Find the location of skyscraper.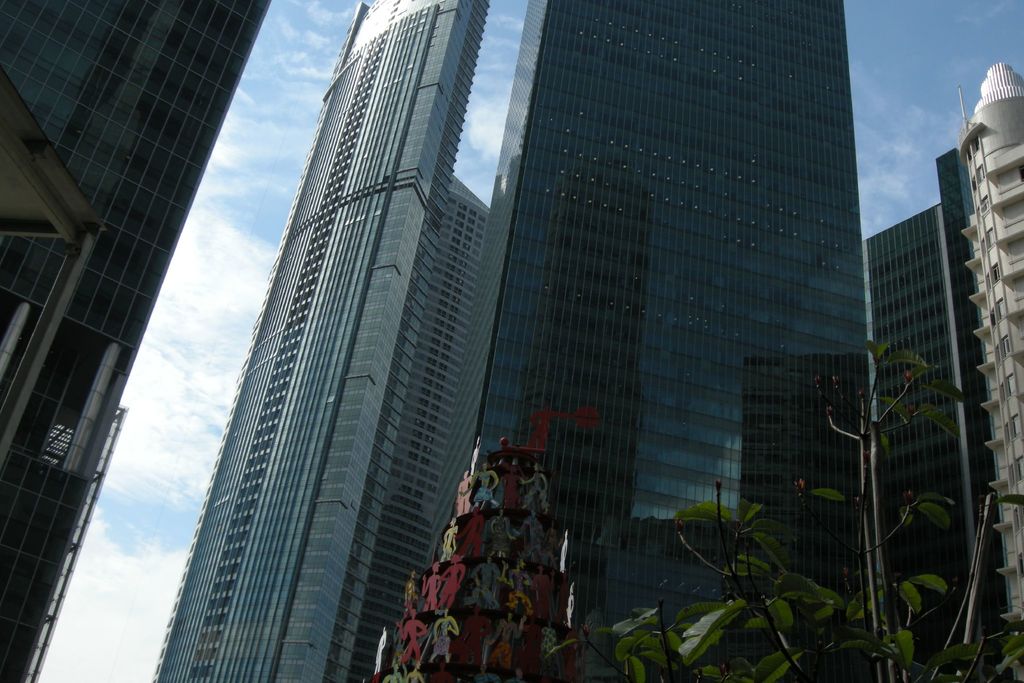
Location: select_region(949, 41, 1023, 682).
